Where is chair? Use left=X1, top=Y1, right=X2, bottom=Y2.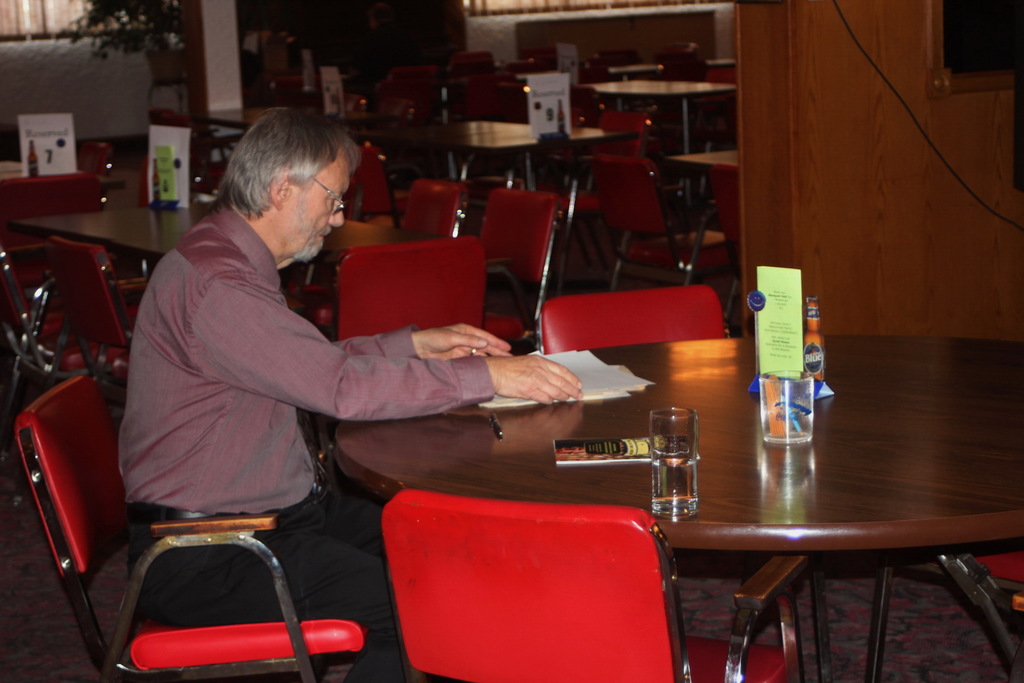
left=392, top=64, right=434, bottom=120.
